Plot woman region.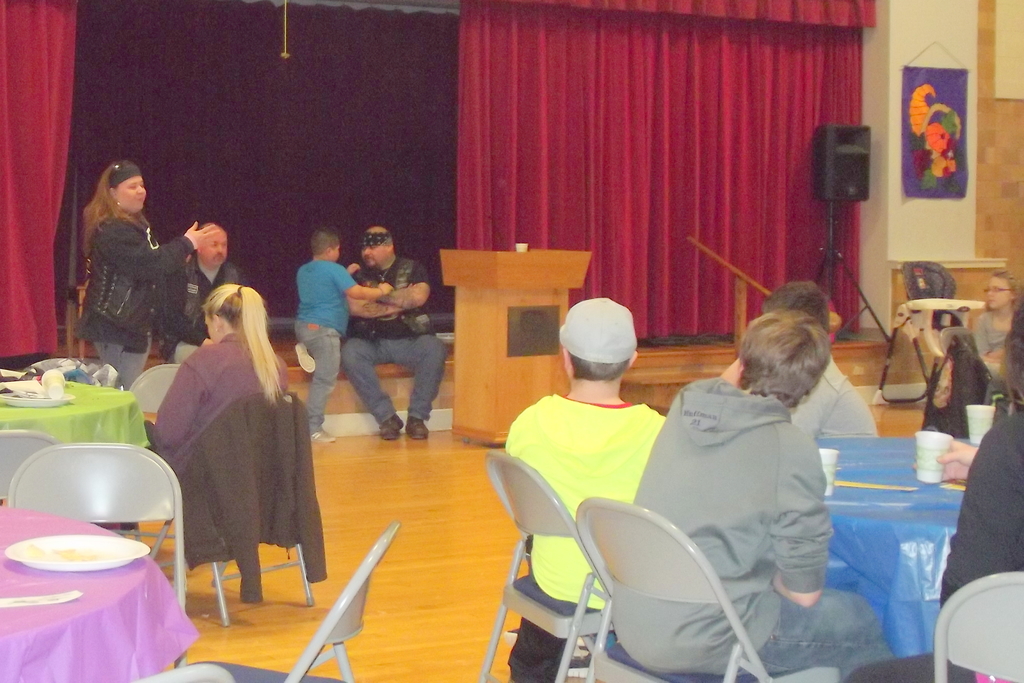
Plotted at detection(973, 273, 1023, 399).
